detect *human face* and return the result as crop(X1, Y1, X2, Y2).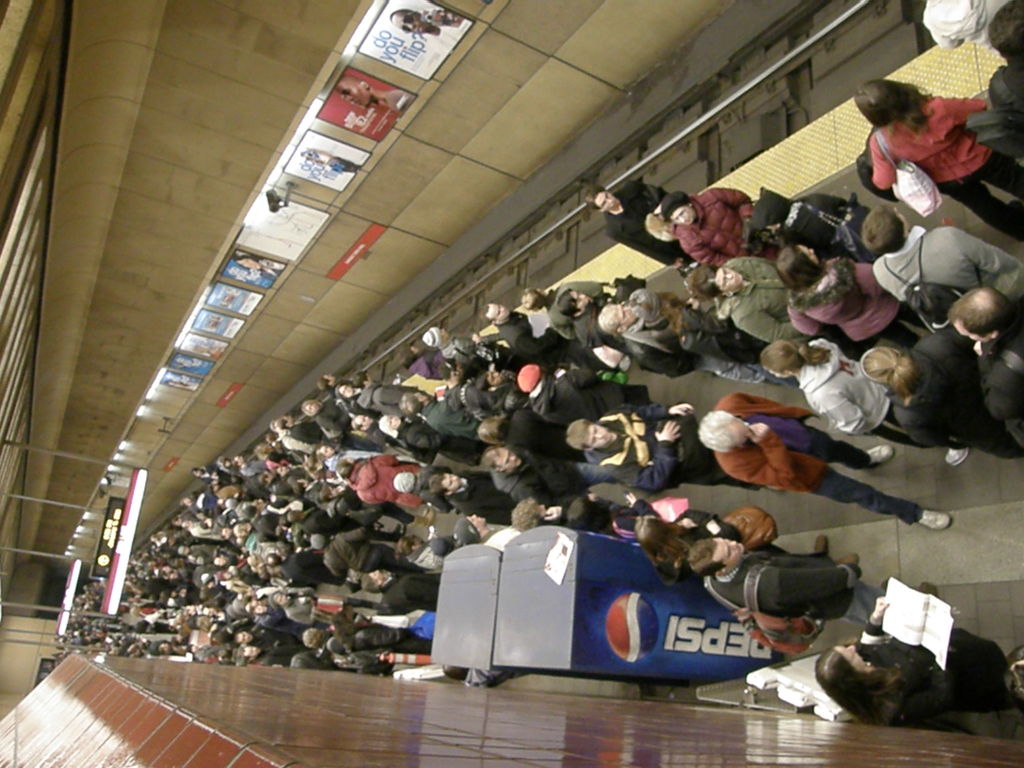
crop(715, 538, 746, 569).
